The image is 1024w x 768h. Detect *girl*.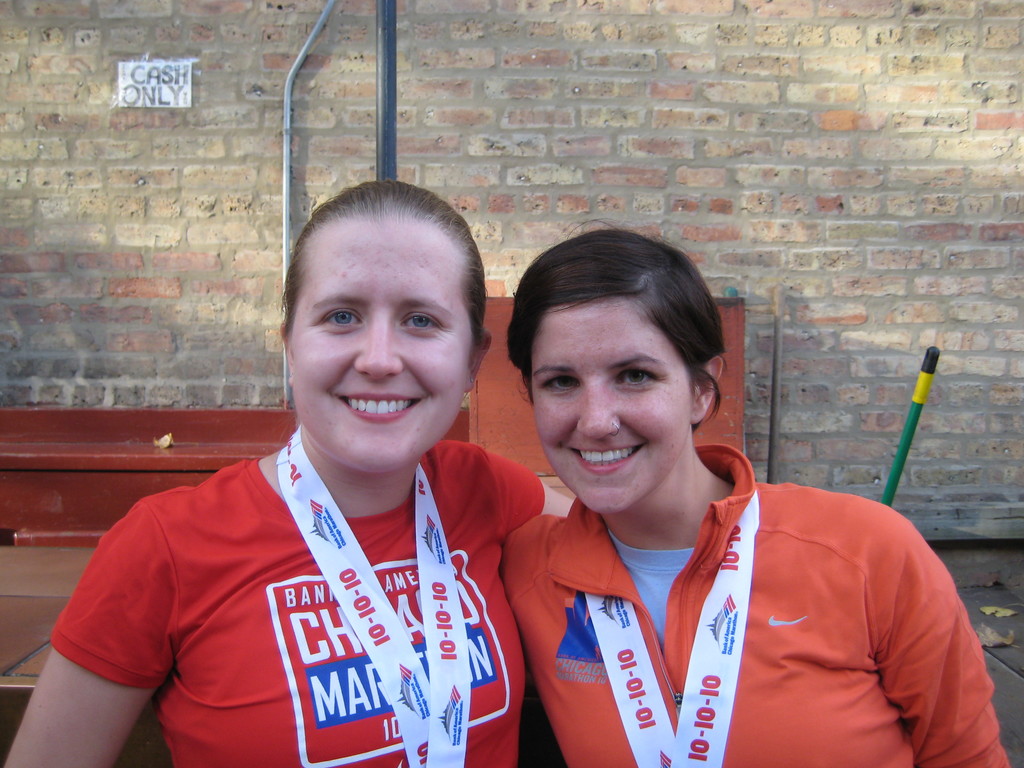
Detection: bbox=(502, 218, 1009, 767).
